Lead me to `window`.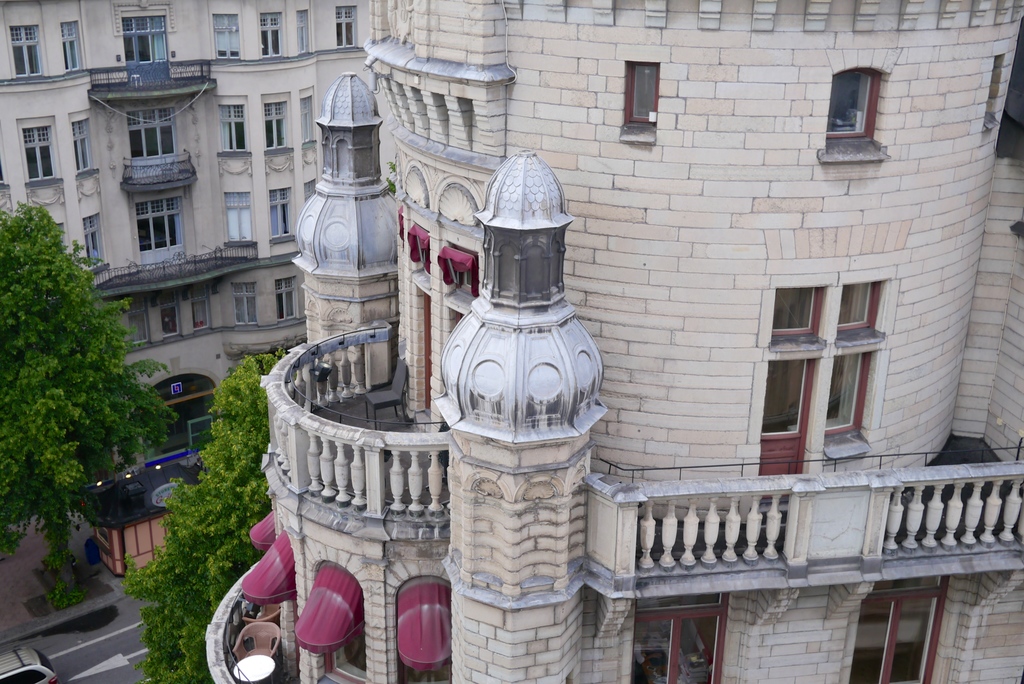
Lead to left=218, top=95, right=249, bottom=152.
